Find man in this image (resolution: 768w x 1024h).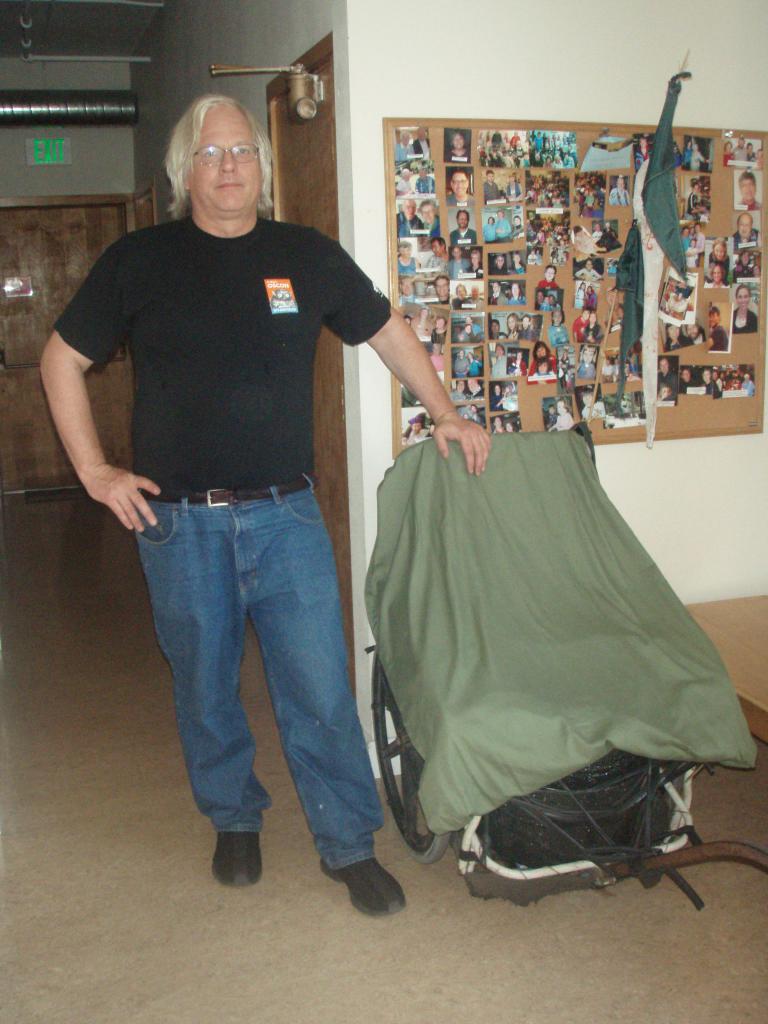
box=[686, 316, 707, 345].
